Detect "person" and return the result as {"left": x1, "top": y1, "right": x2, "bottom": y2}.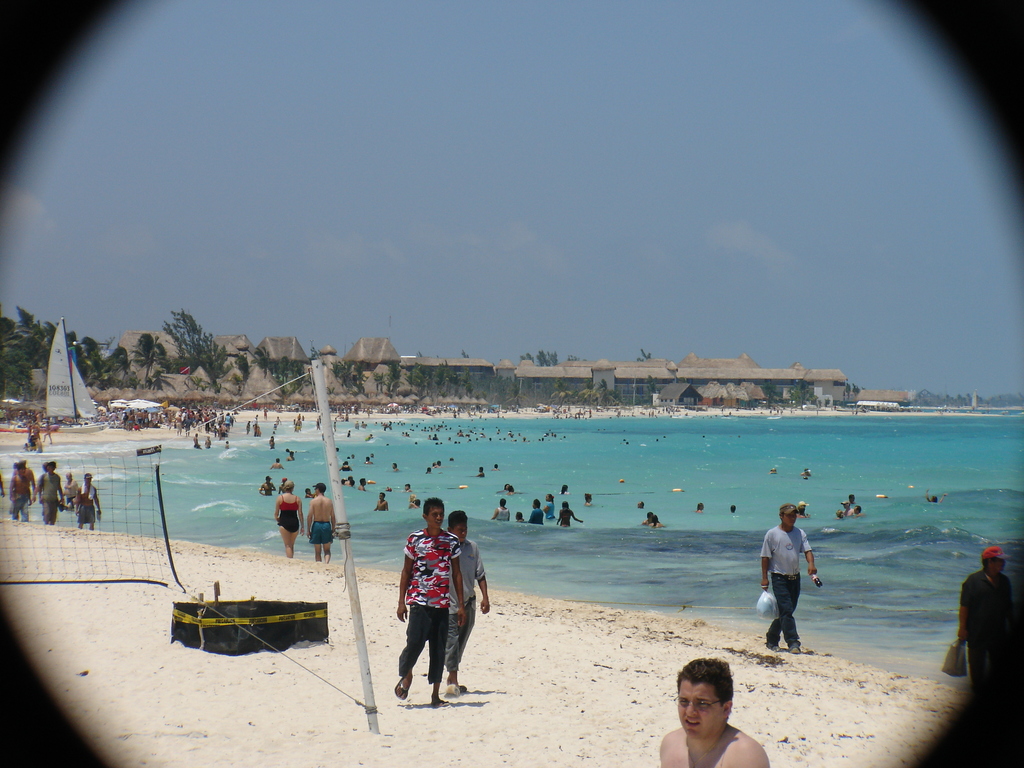
{"left": 348, "top": 479, "right": 353, "bottom": 484}.
